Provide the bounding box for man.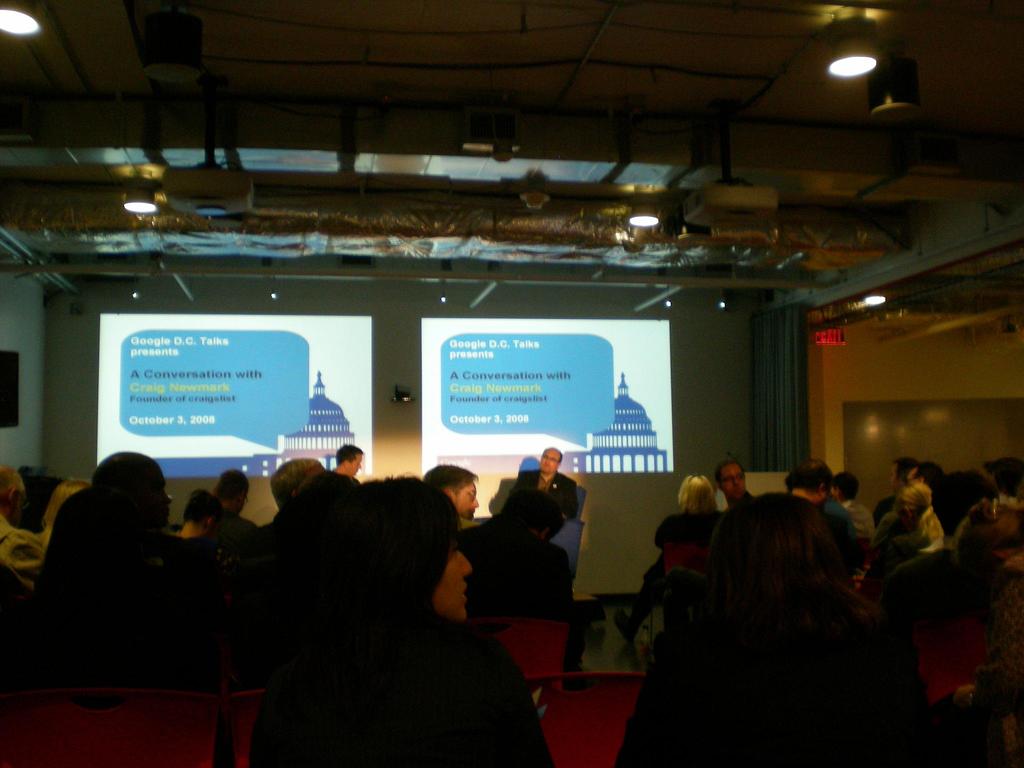
detection(818, 461, 855, 564).
